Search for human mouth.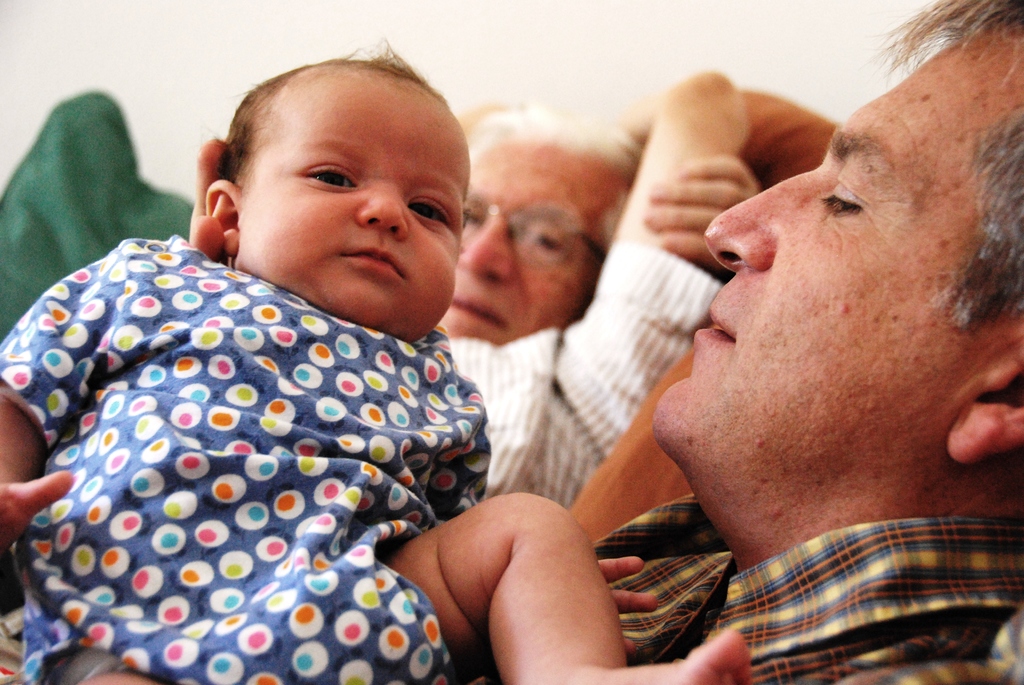
Found at <bbox>459, 296, 505, 331</bbox>.
